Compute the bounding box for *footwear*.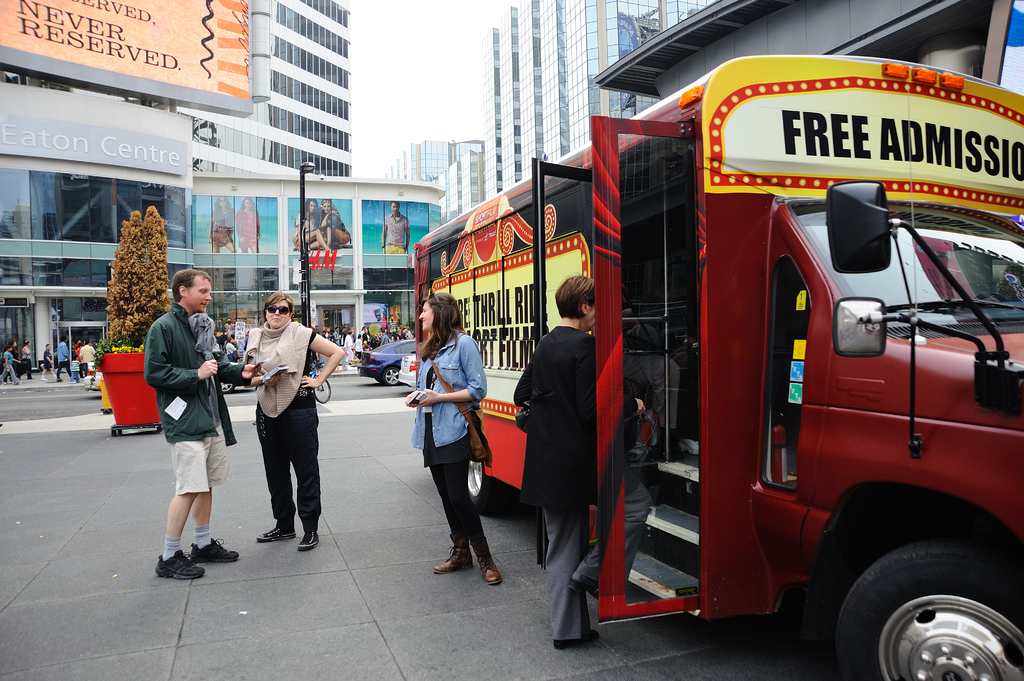
bbox=(550, 627, 598, 647).
